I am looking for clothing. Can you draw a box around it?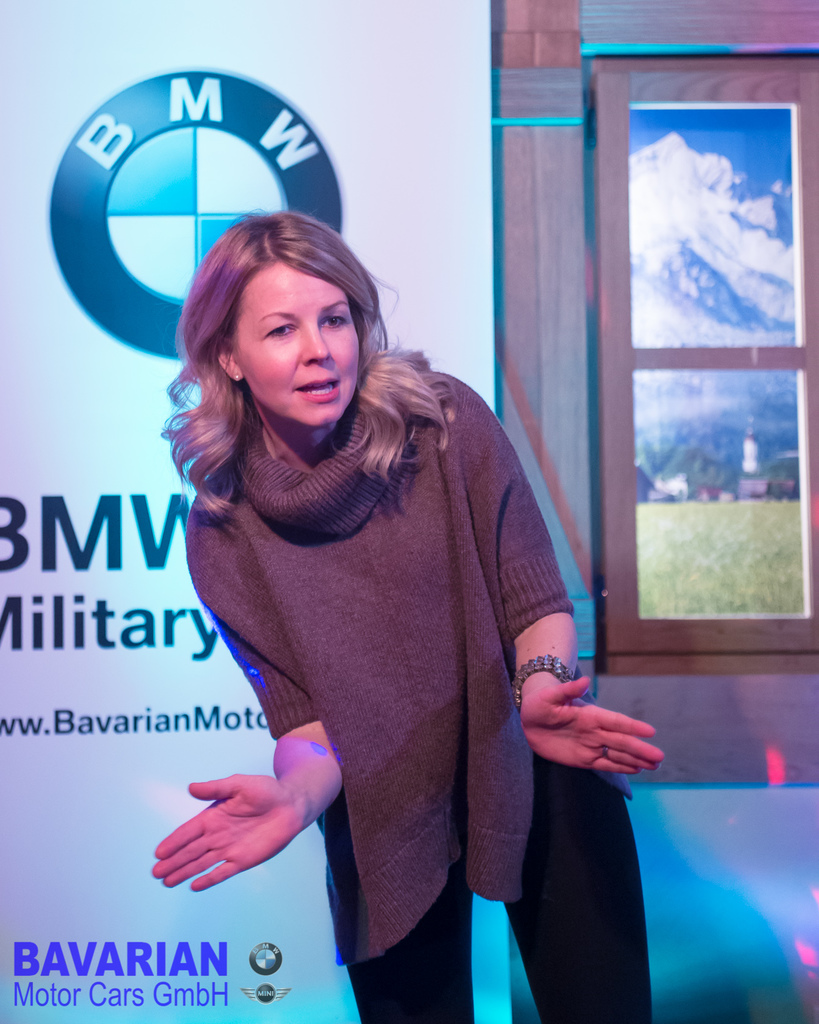
Sure, the bounding box is locate(150, 354, 621, 931).
